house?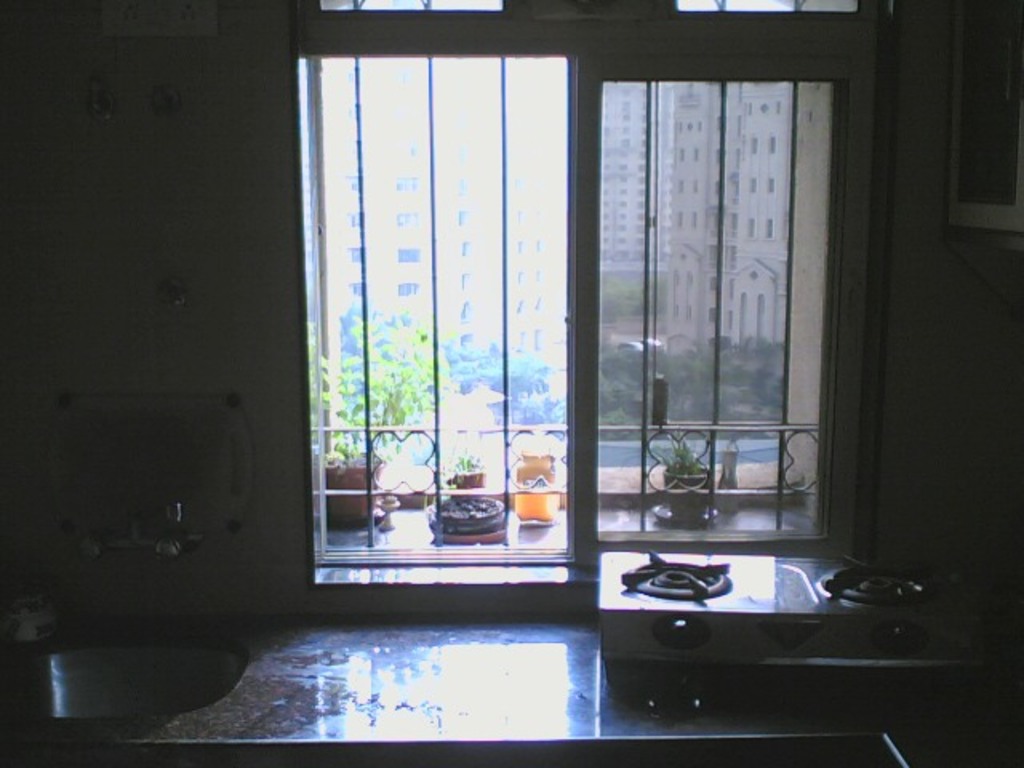
Rect(0, 0, 1022, 765)
